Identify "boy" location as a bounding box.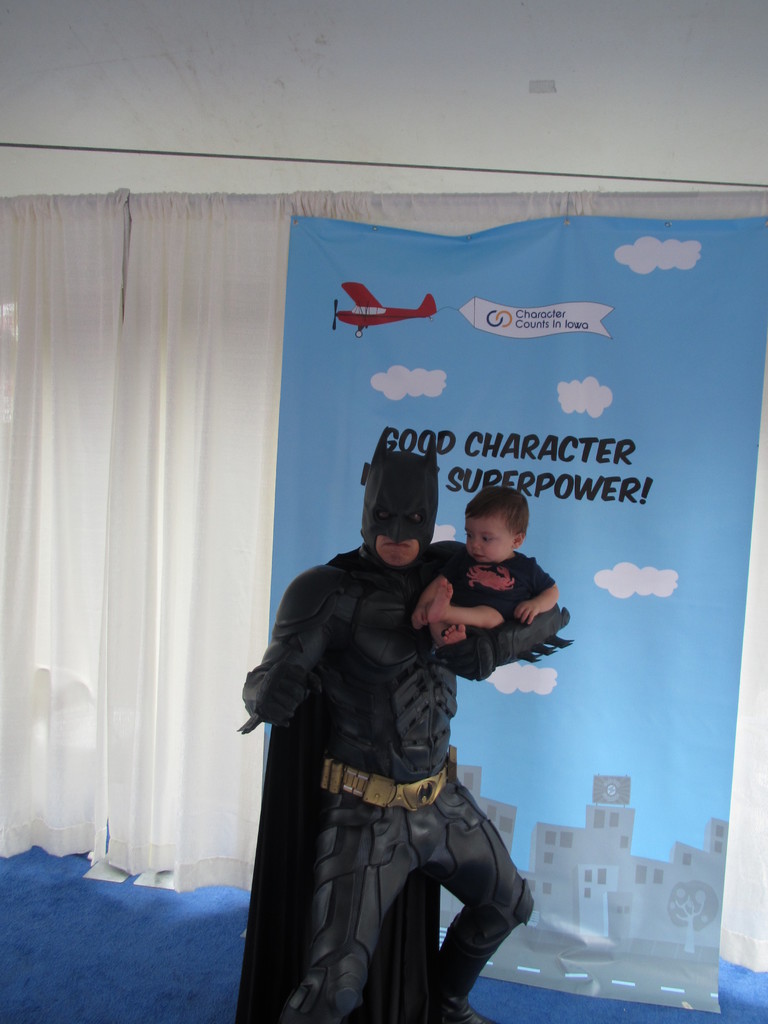
Rect(412, 487, 558, 650).
